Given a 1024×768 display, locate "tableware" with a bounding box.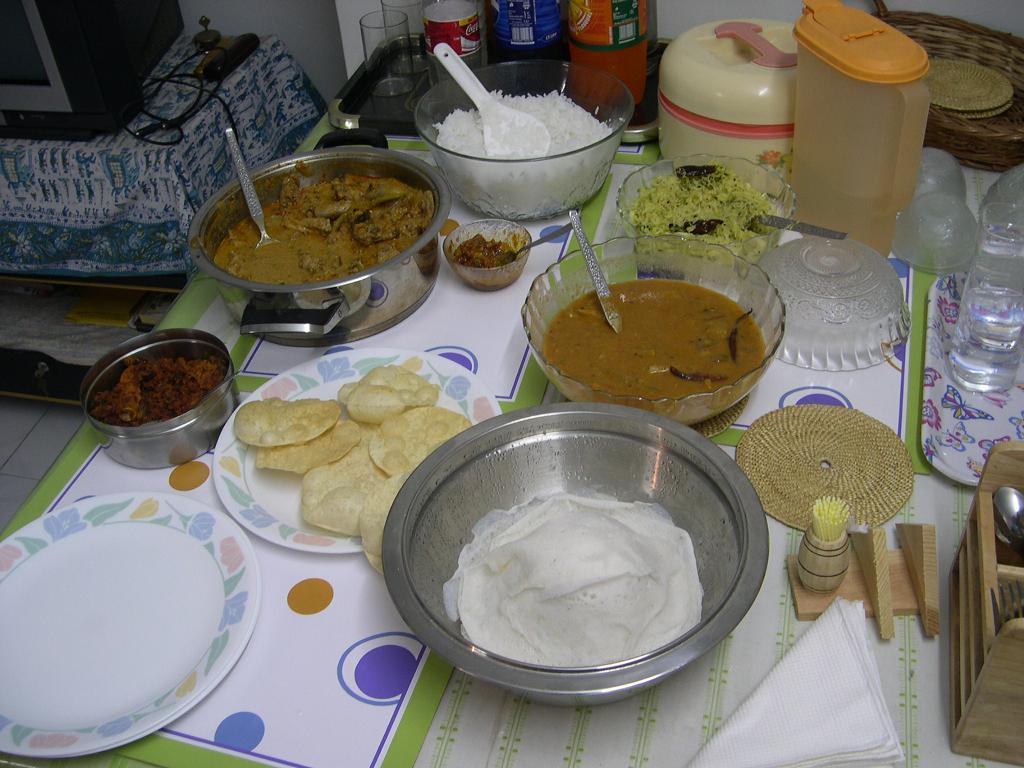
Located: {"left": 220, "top": 120, "right": 263, "bottom": 240}.
